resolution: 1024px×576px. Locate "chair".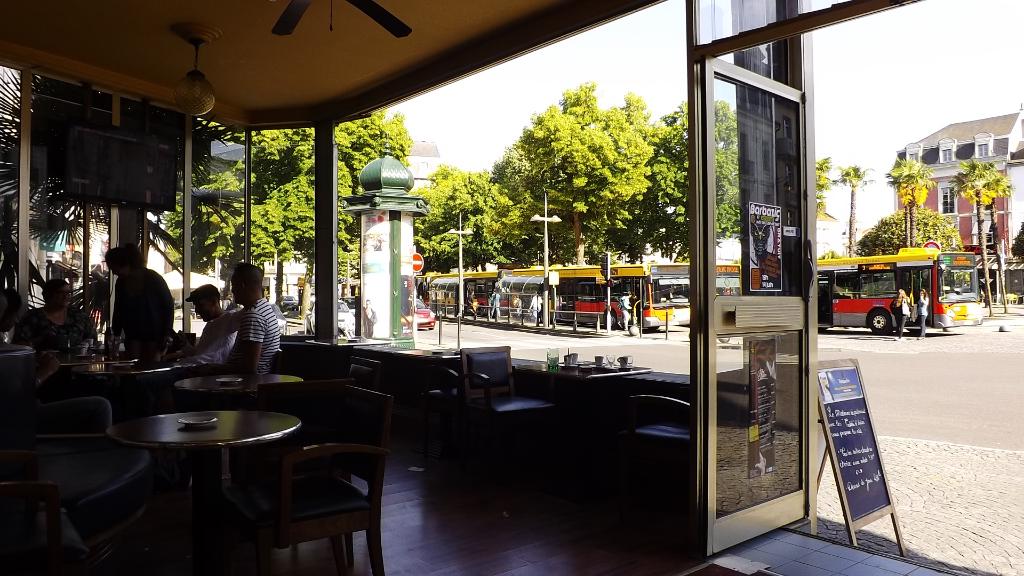
(x1=353, y1=339, x2=435, y2=460).
